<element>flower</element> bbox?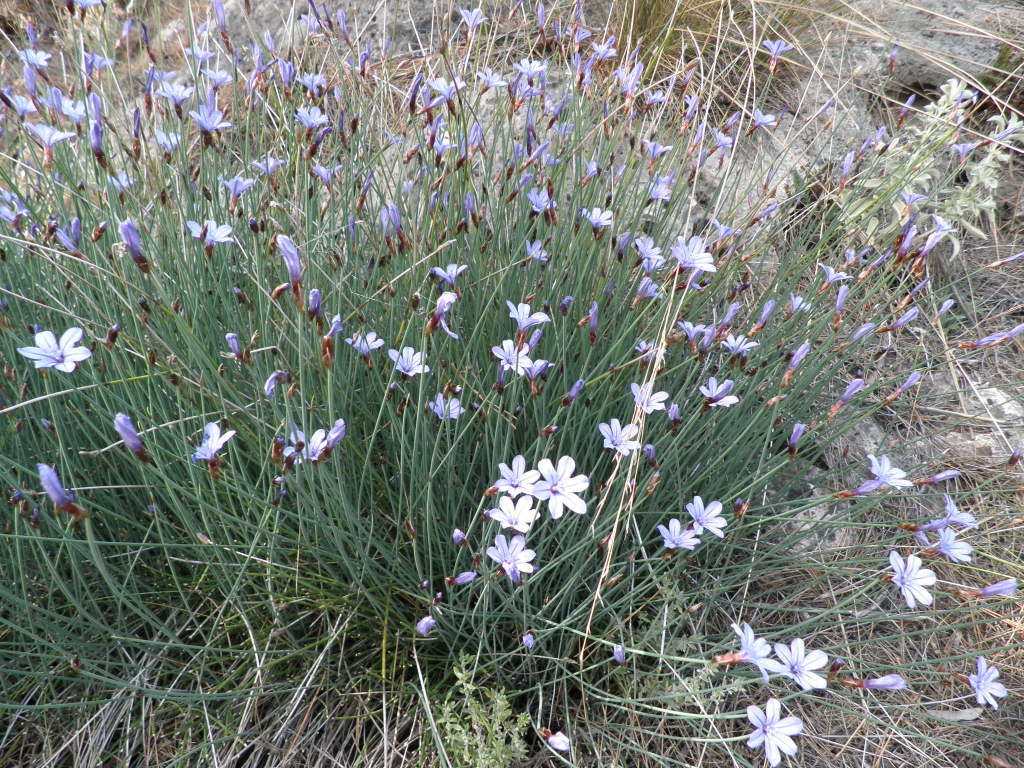
rect(42, 462, 89, 523)
